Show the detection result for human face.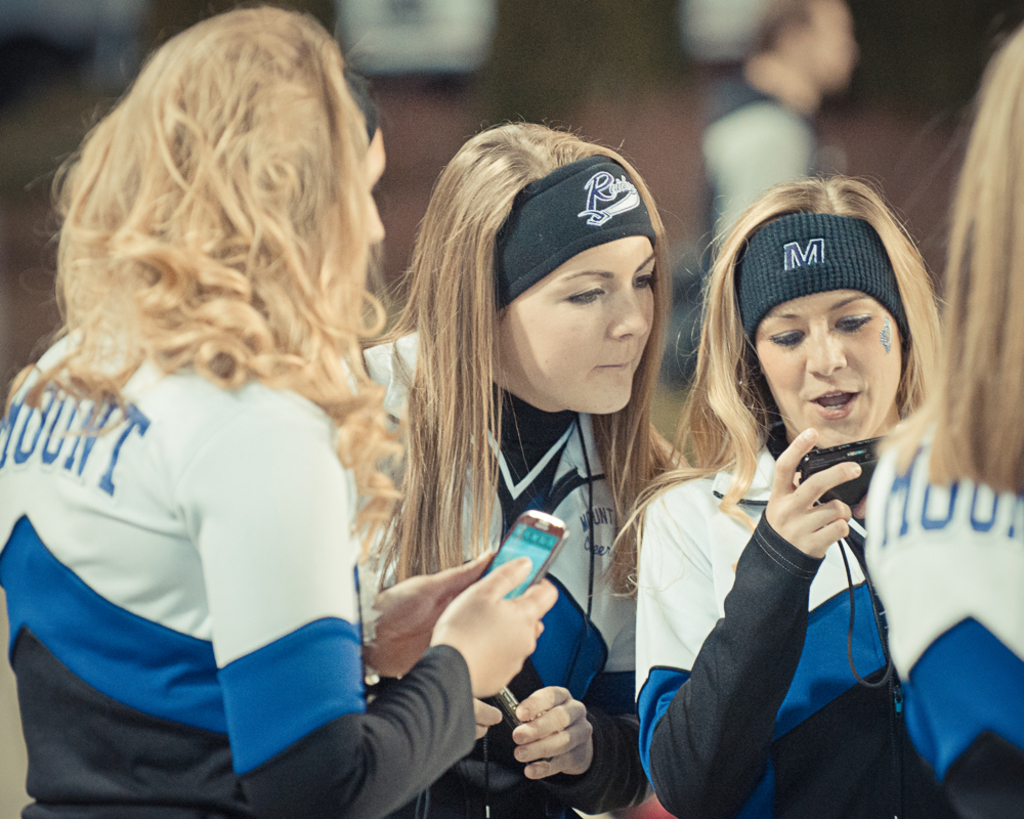
(left=366, top=127, right=387, bottom=243).
